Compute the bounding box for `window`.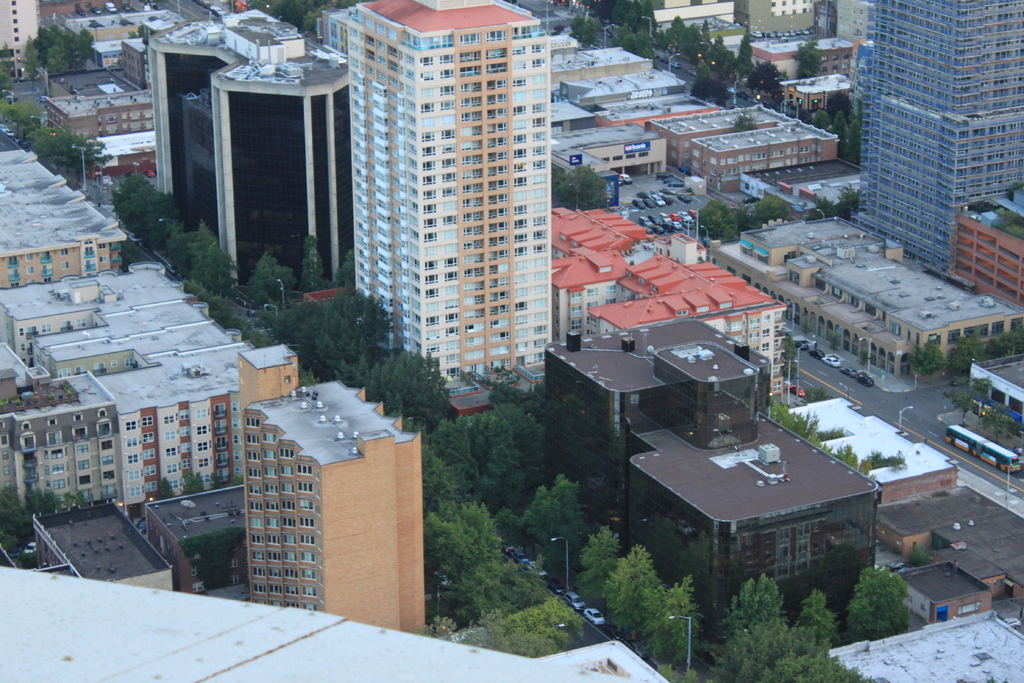
<region>532, 147, 545, 154</region>.
